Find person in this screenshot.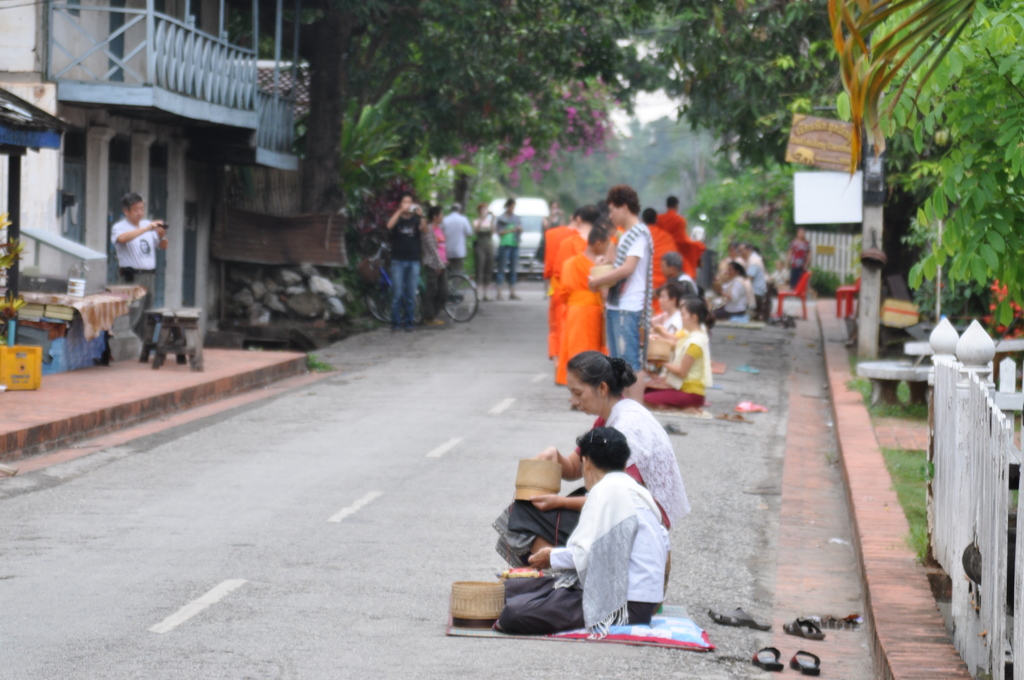
The bounding box for person is <bbox>384, 190, 434, 334</bbox>.
